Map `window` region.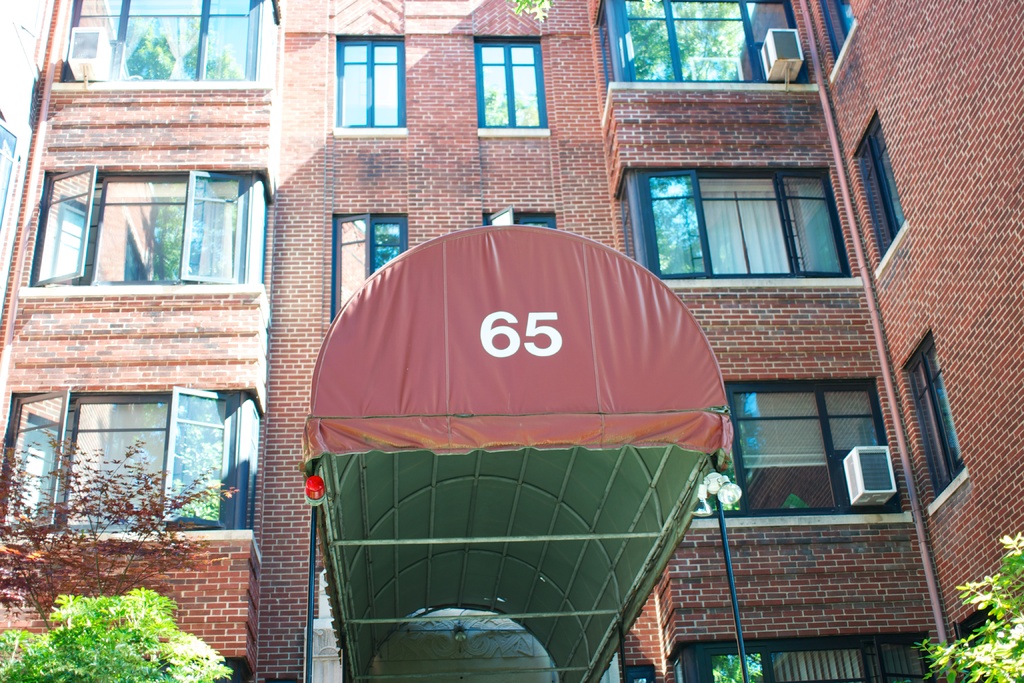
Mapped to (left=614, top=0, right=805, bottom=81).
